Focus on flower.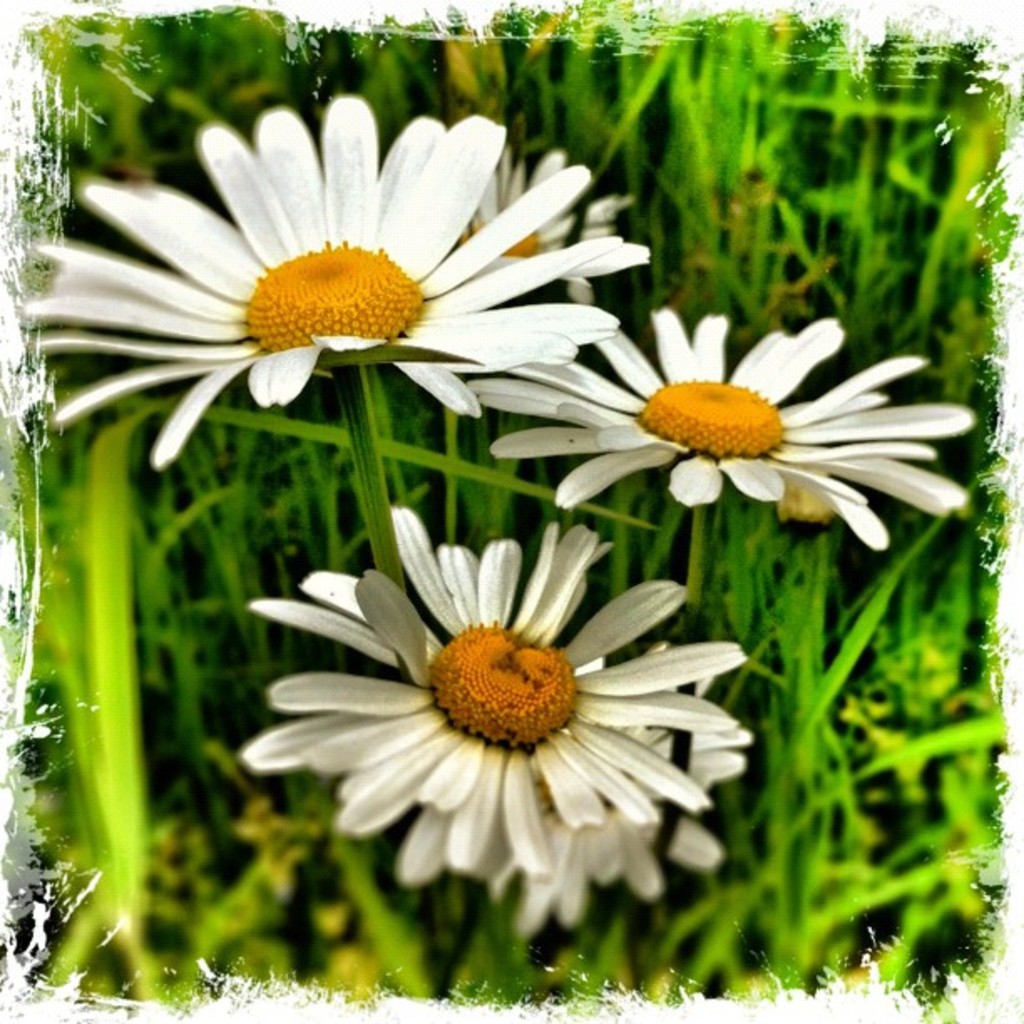
Focused at bbox=[452, 144, 631, 303].
